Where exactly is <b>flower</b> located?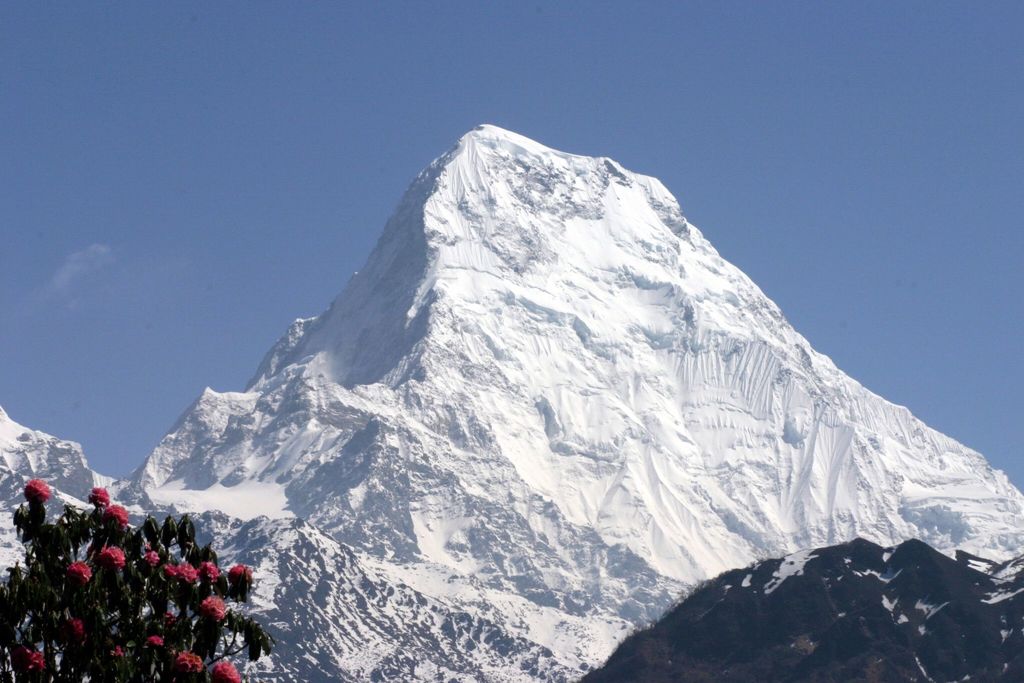
Its bounding box is left=199, top=556, right=221, bottom=582.
